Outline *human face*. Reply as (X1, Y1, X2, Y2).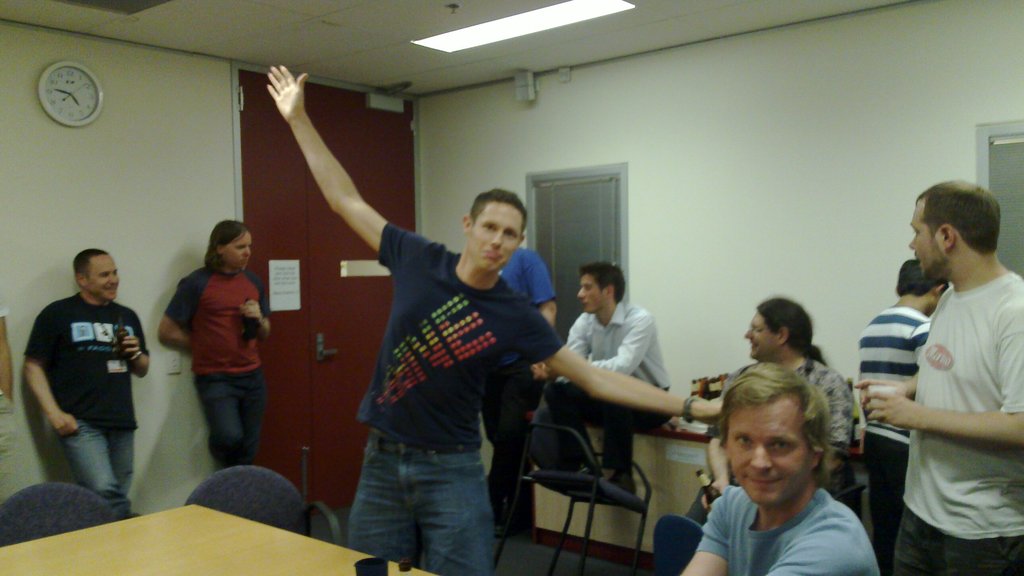
(909, 193, 943, 286).
